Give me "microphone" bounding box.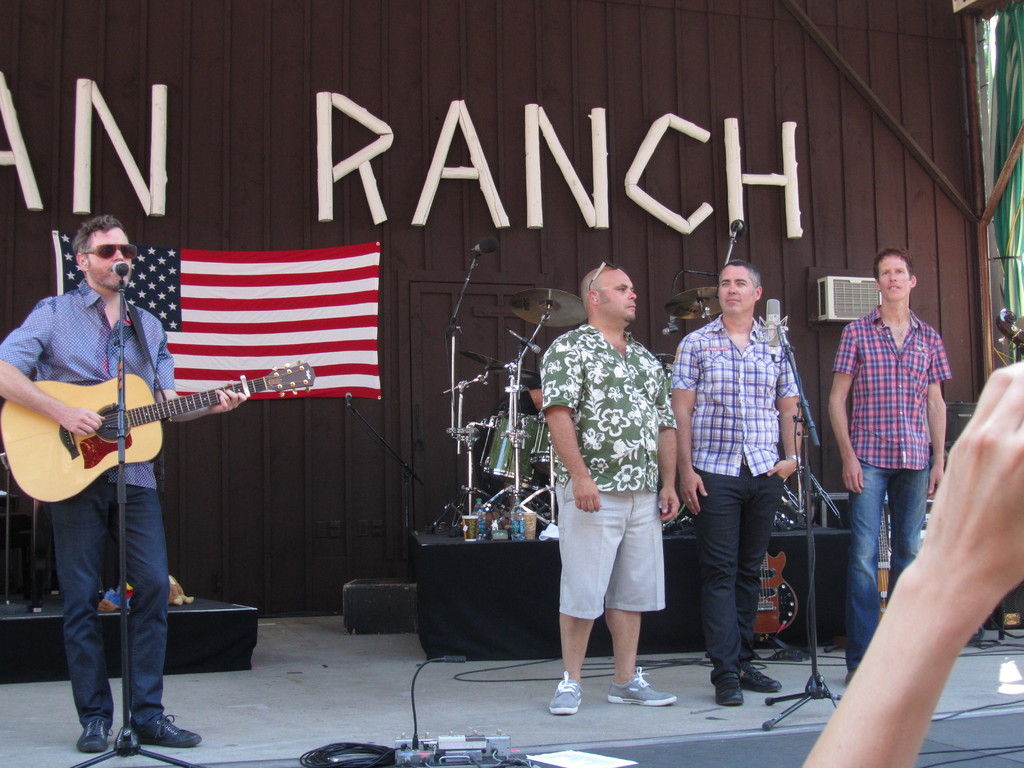
[113, 259, 128, 274].
